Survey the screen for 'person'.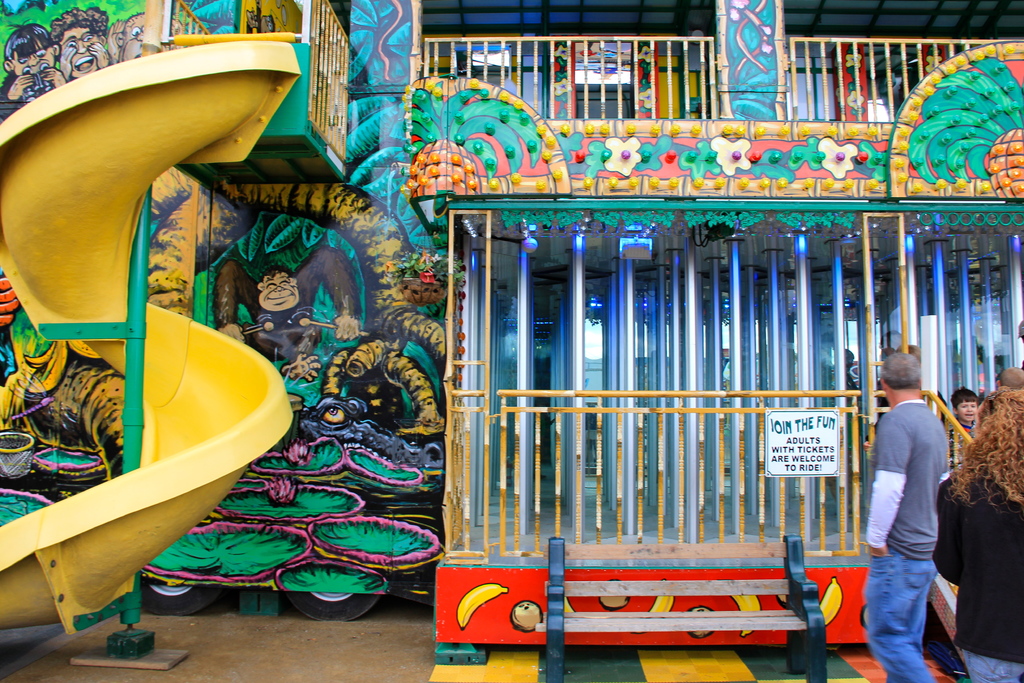
Survey found: bbox=[1016, 325, 1023, 374].
